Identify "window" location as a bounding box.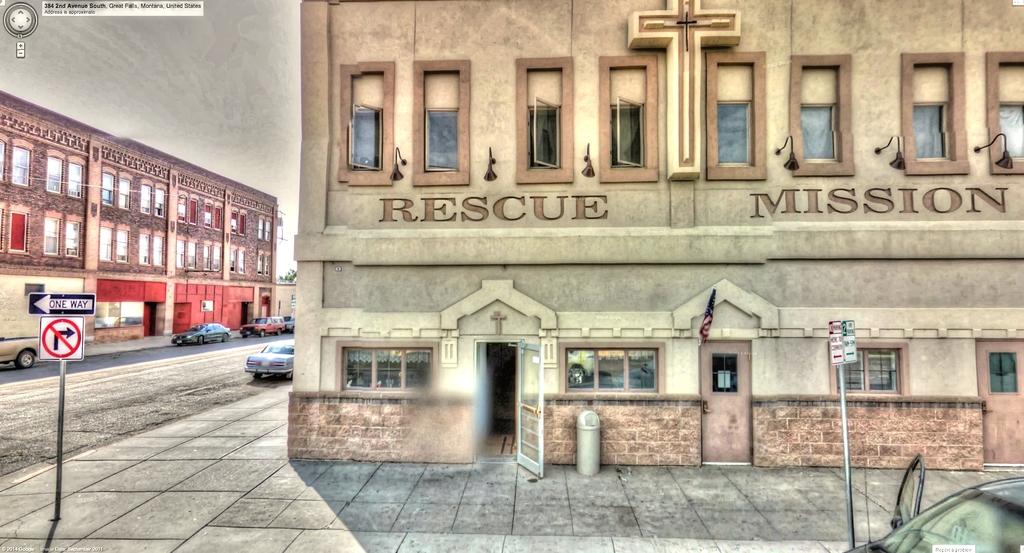
(336,338,438,390).
